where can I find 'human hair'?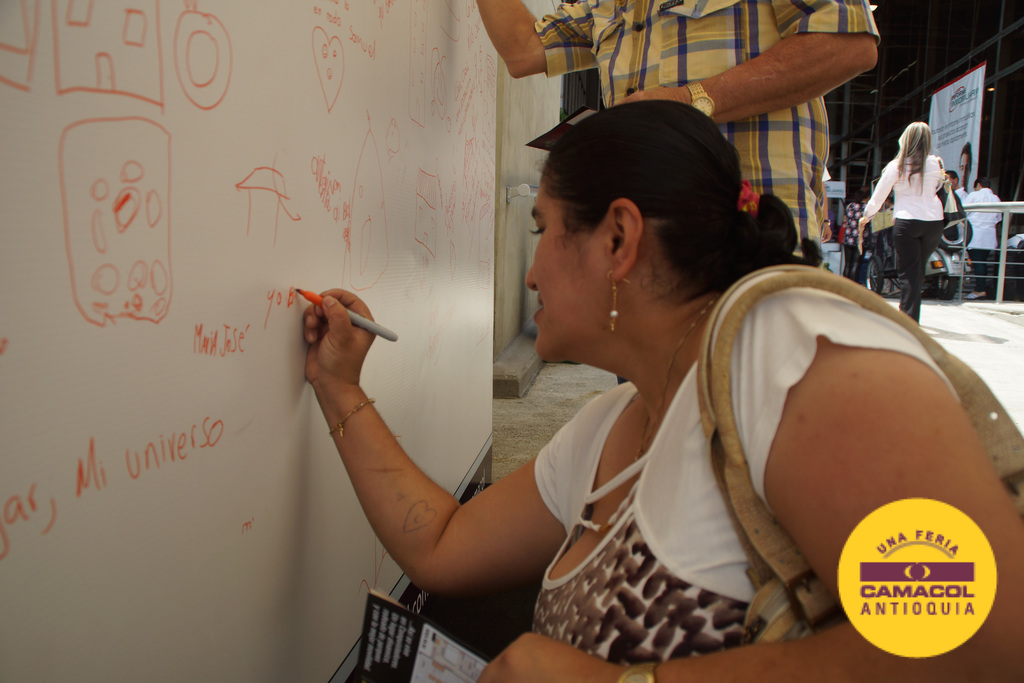
You can find it at (left=957, top=142, right=975, bottom=169).
